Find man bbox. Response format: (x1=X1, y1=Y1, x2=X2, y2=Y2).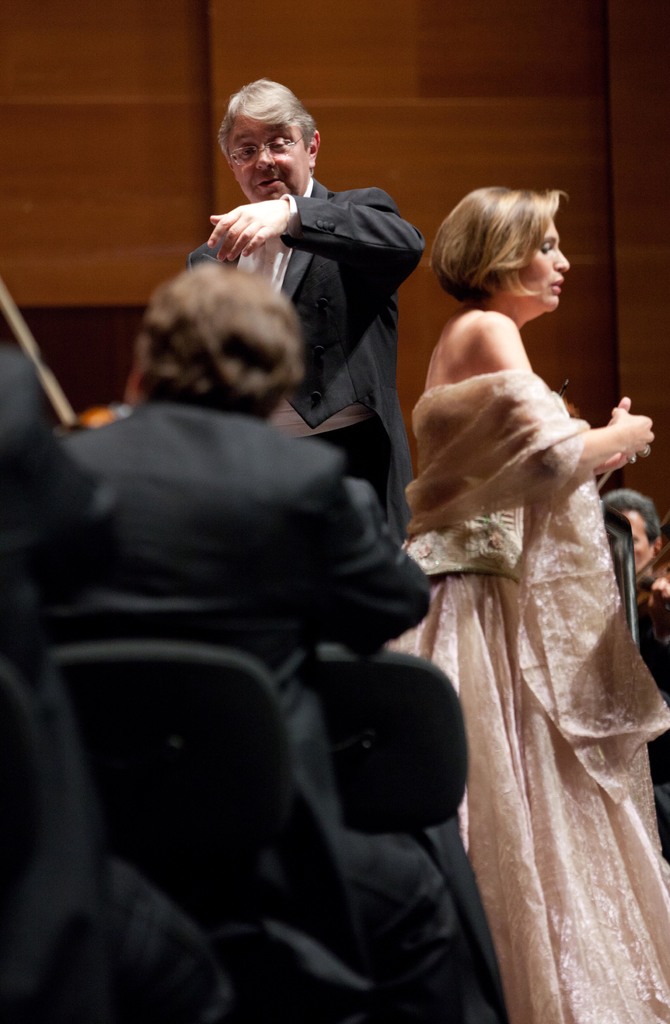
(x1=56, y1=266, x2=502, y2=1023).
